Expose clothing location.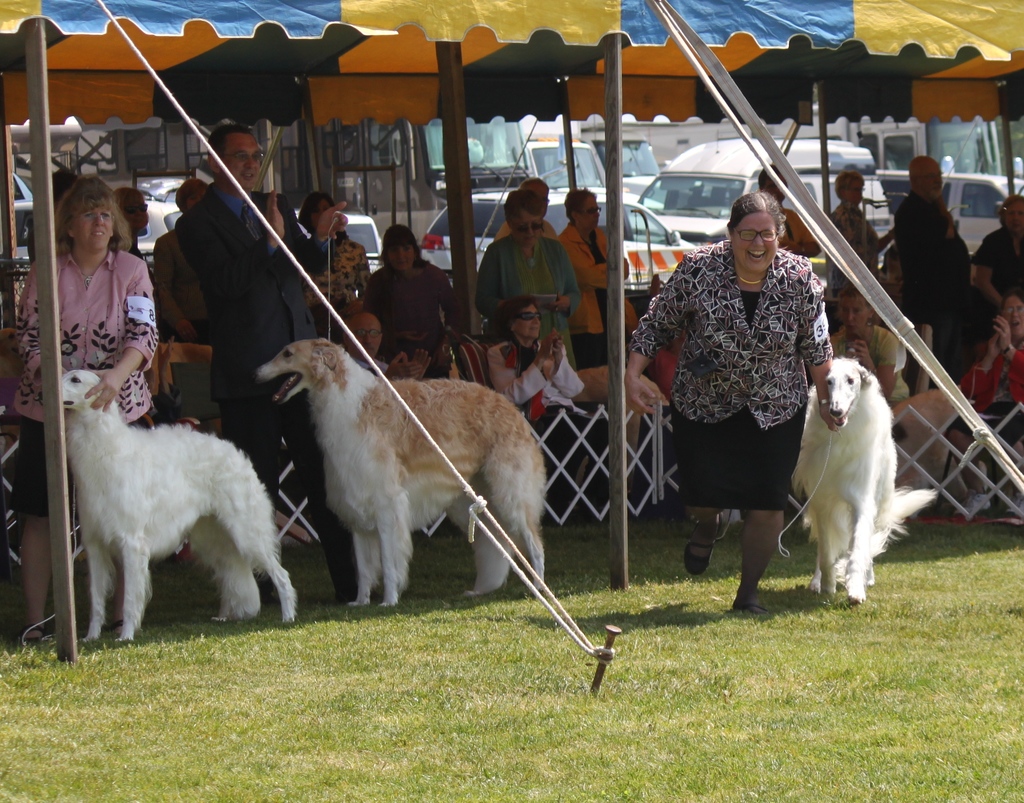
Exposed at bbox=(300, 227, 380, 319).
